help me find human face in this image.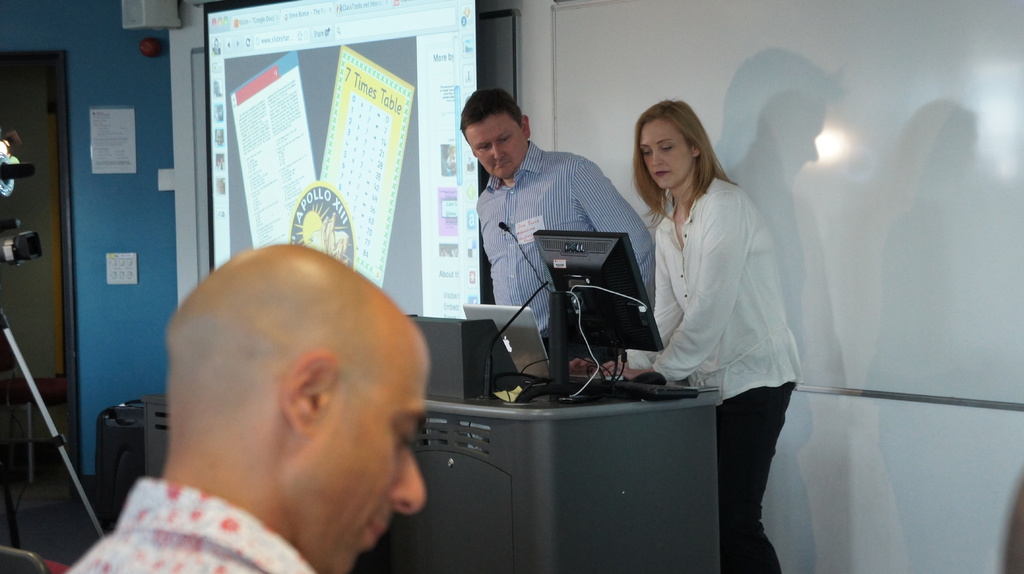
Found it: {"left": 301, "top": 335, "right": 430, "bottom": 570}.
